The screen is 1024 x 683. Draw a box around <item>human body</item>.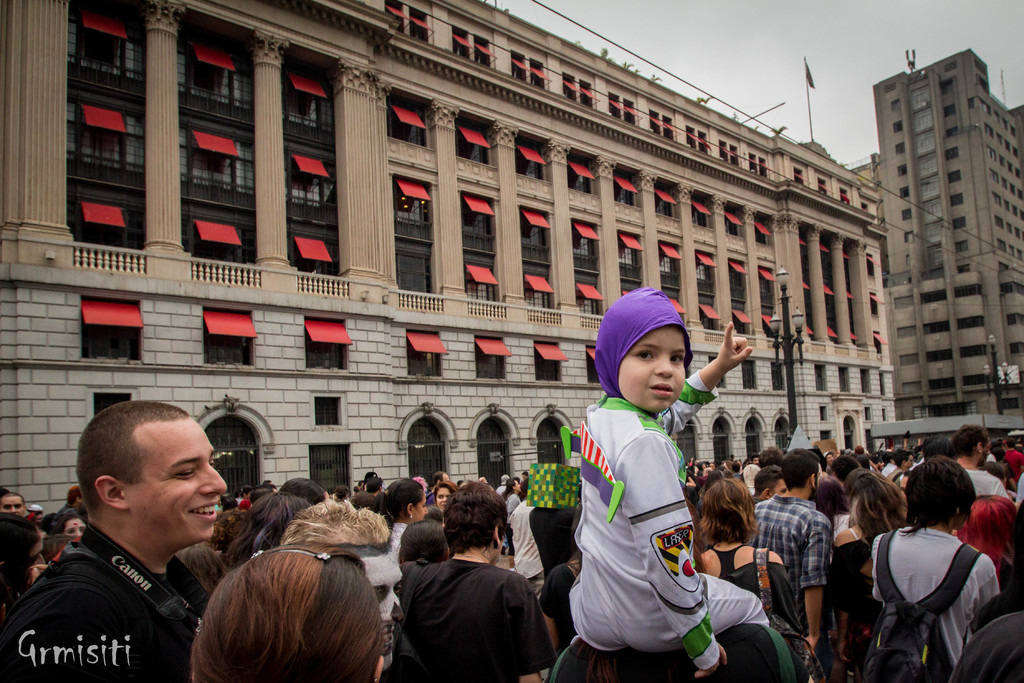
bbox(858, 452, 1011, 682).
